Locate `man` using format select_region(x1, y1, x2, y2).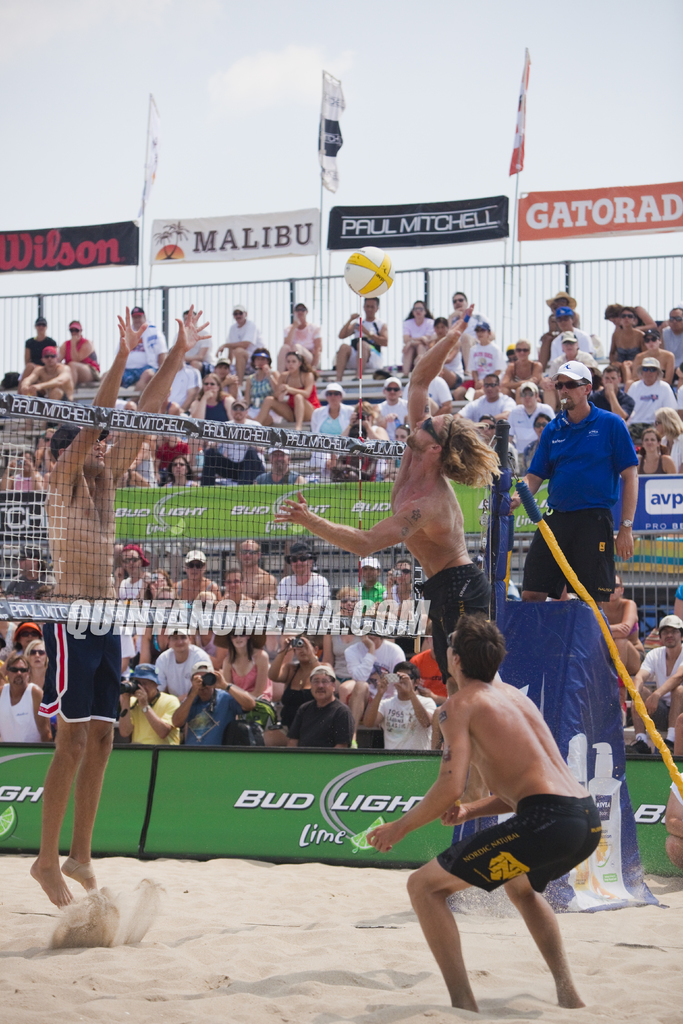
select_region(367, 612, 604, 1012).
